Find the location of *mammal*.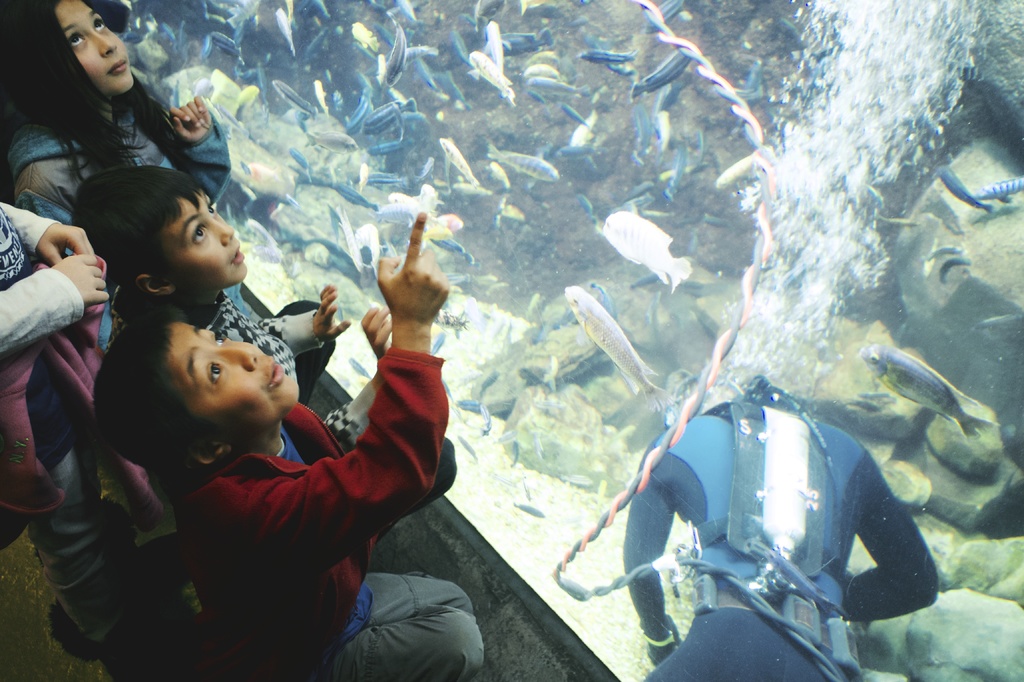
Location: x1=1, y1=0, x2=230, y2=319.
